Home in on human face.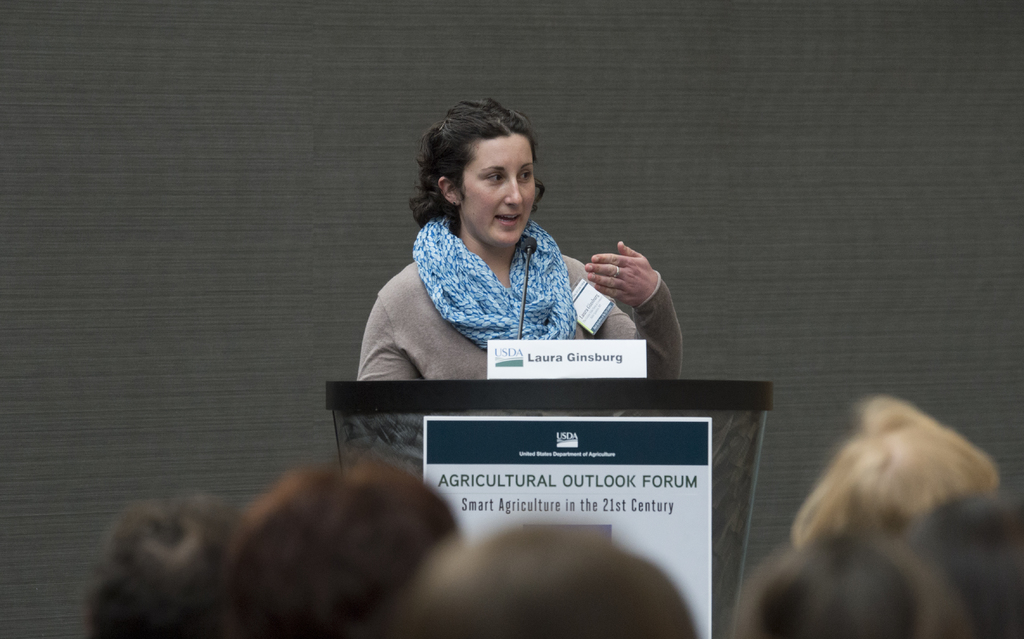
Homed in at BBox(465, 141, 536, 246).
